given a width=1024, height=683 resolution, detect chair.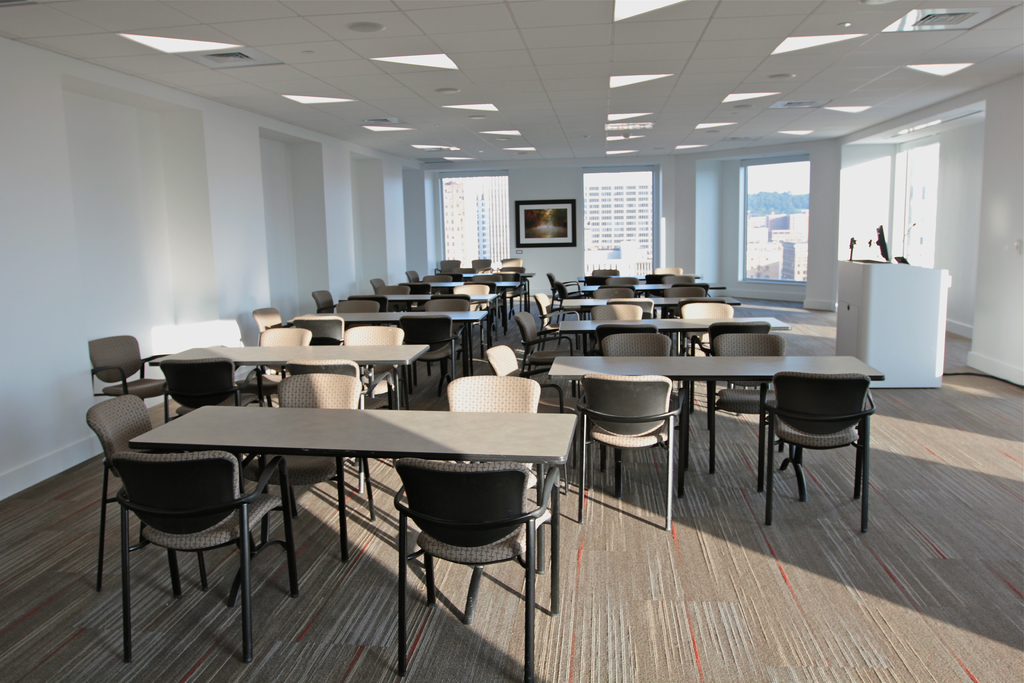
399,456,547,682.
